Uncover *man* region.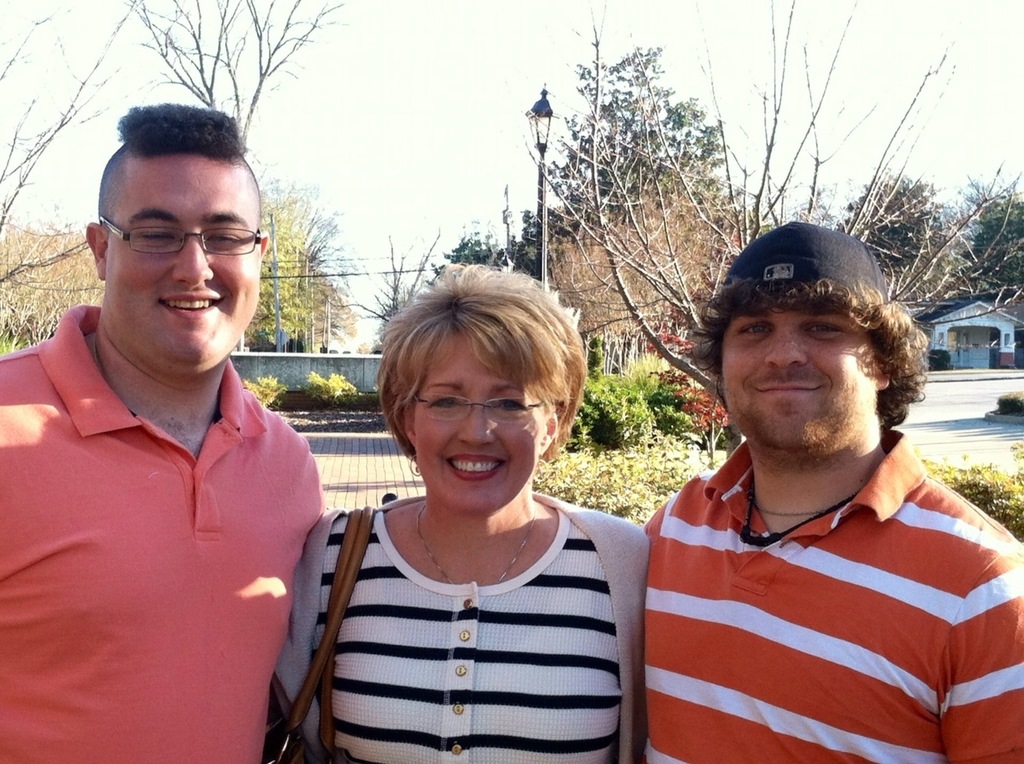
Uncovered: box(645, 220, 1023, 763).
